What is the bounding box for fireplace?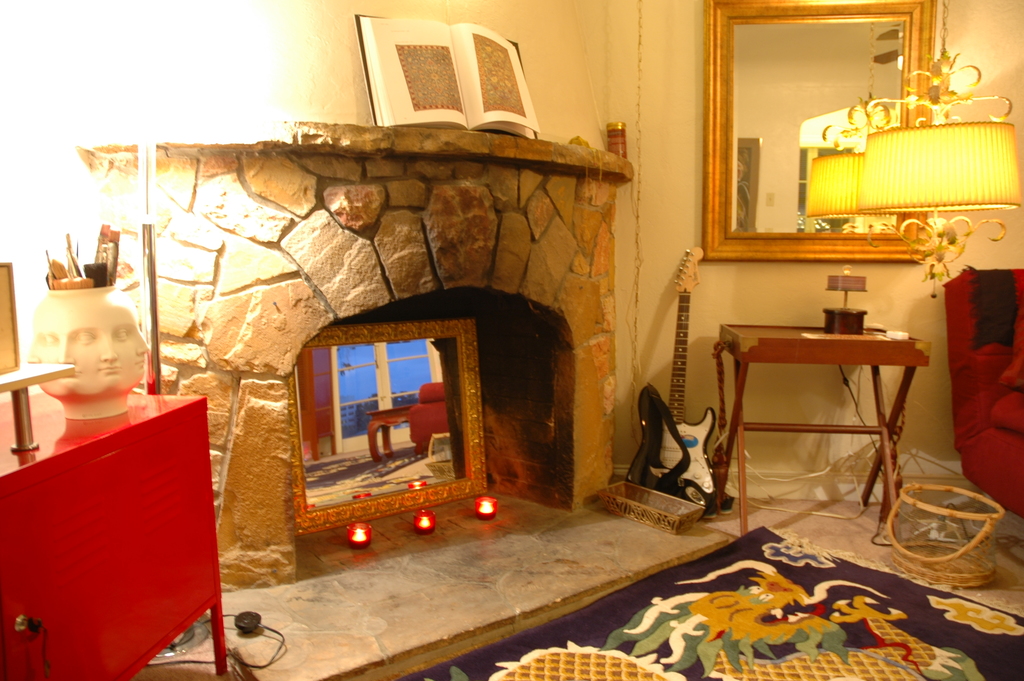
x1=68, y1=113, x2=737, y2=680.
